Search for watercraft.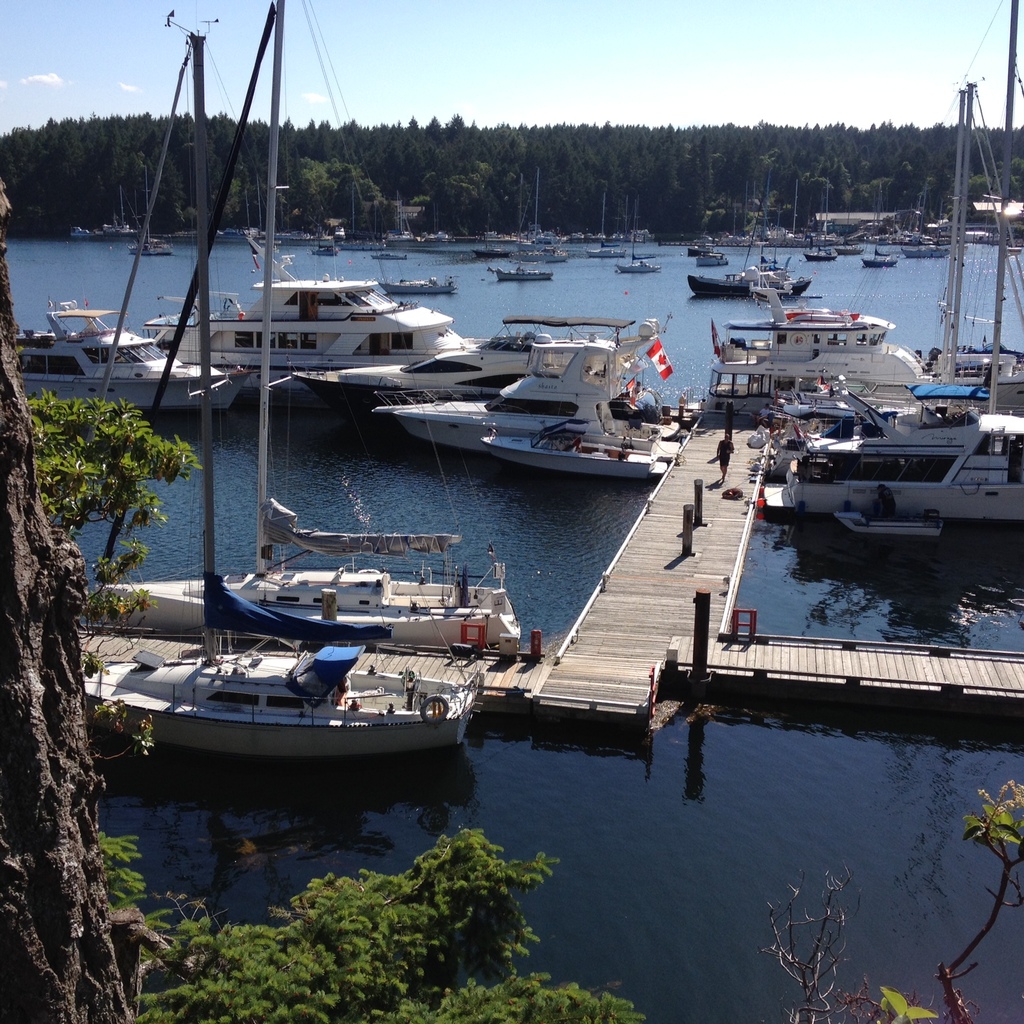
Found at (425,356,636,437).
